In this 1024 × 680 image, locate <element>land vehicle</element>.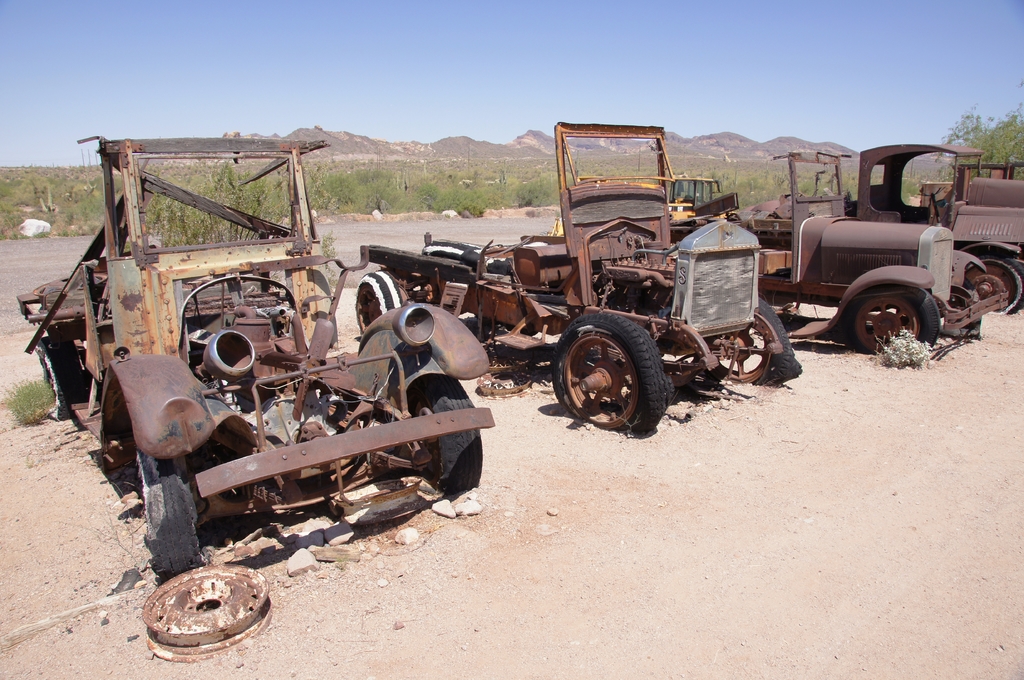
Bounding box: 350/117/800/438.
